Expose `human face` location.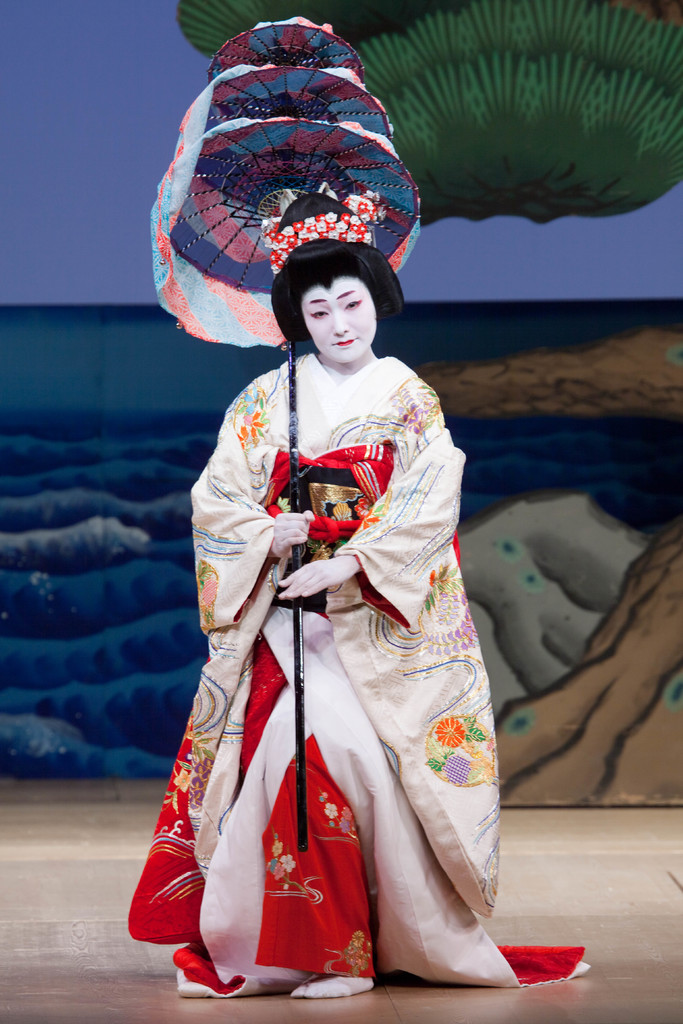
Exposed at 302/273/377/361.
